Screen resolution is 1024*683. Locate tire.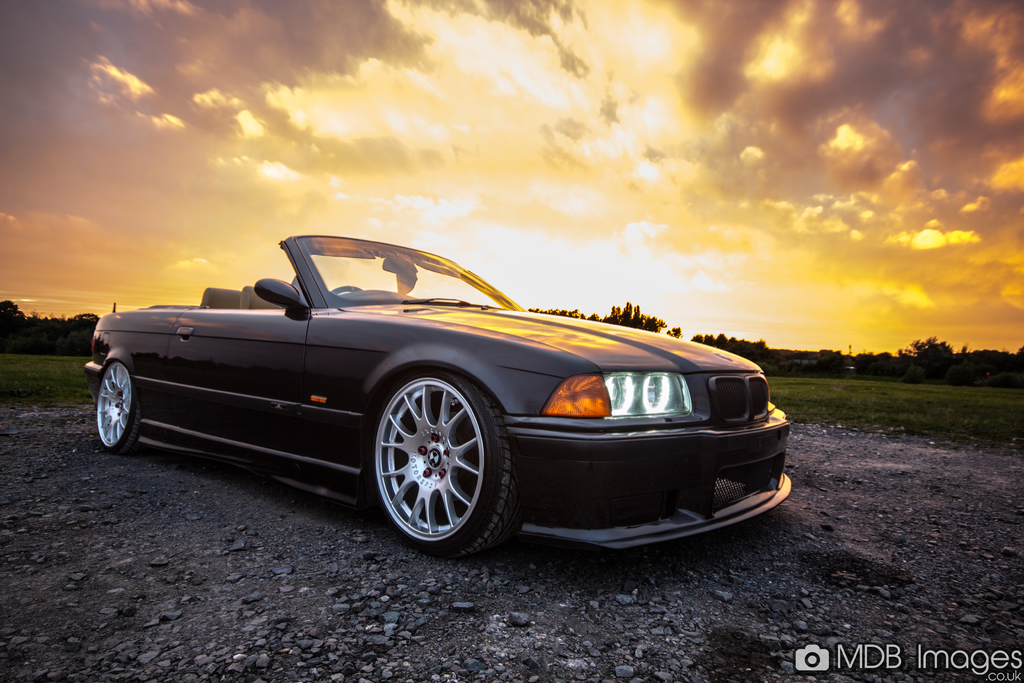
<bbox>365, 358, 507, 562</bbox>.
